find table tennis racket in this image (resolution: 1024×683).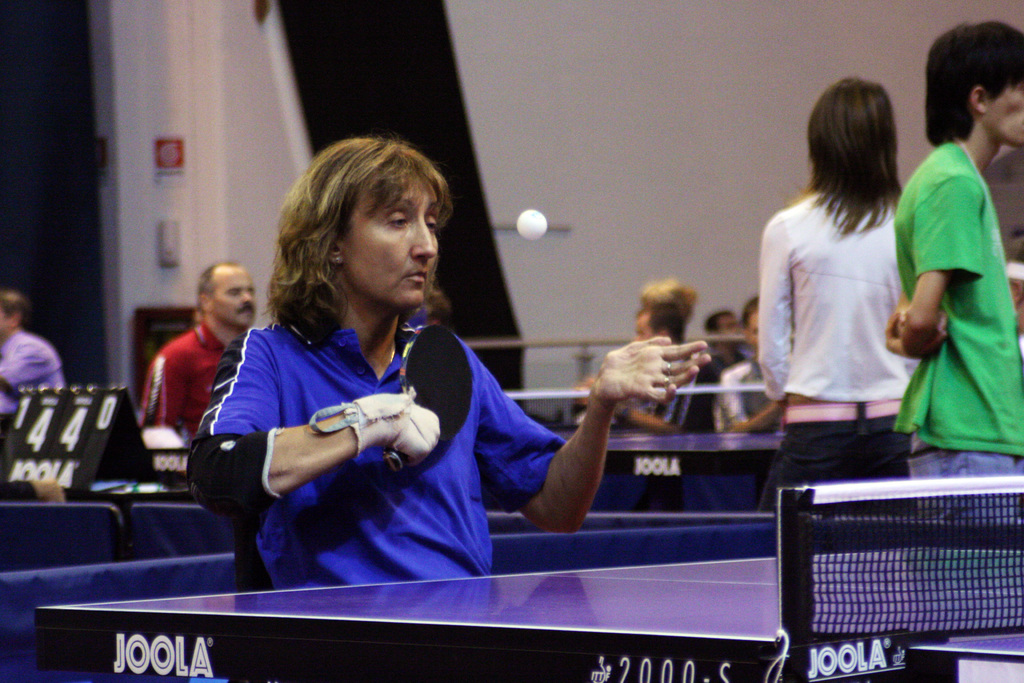
[left=383, top=325, right=477, bottom=471].
